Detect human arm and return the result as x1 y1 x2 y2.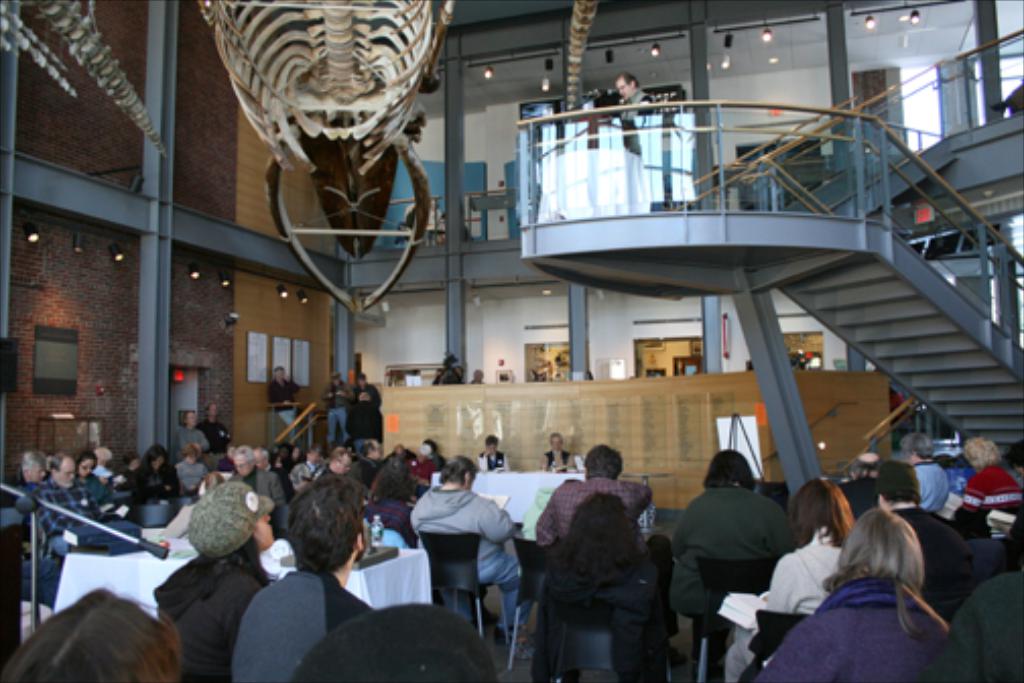
898 592 981 681.
